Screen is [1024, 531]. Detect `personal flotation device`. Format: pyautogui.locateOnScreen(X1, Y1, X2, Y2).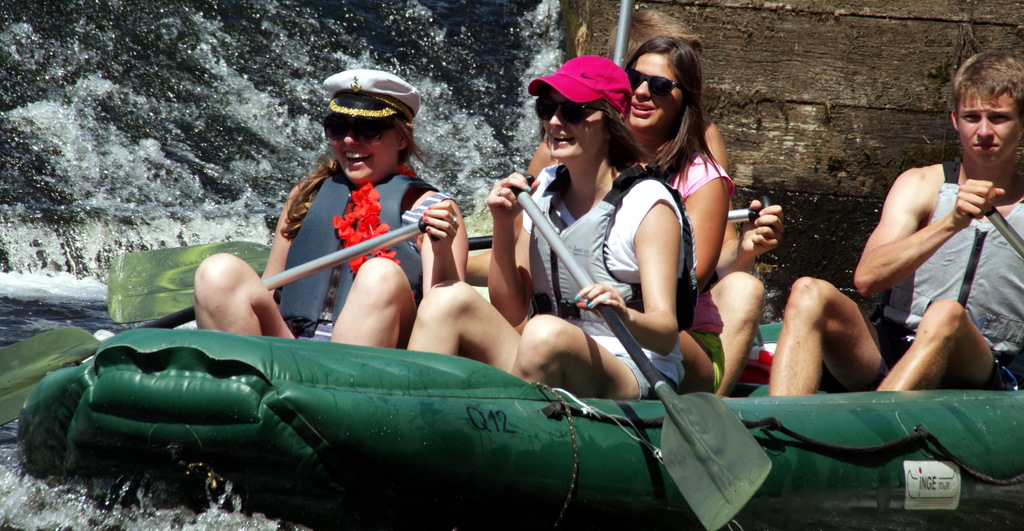
pyautogui.locateOnScreen(273, 156, 425, 343).
